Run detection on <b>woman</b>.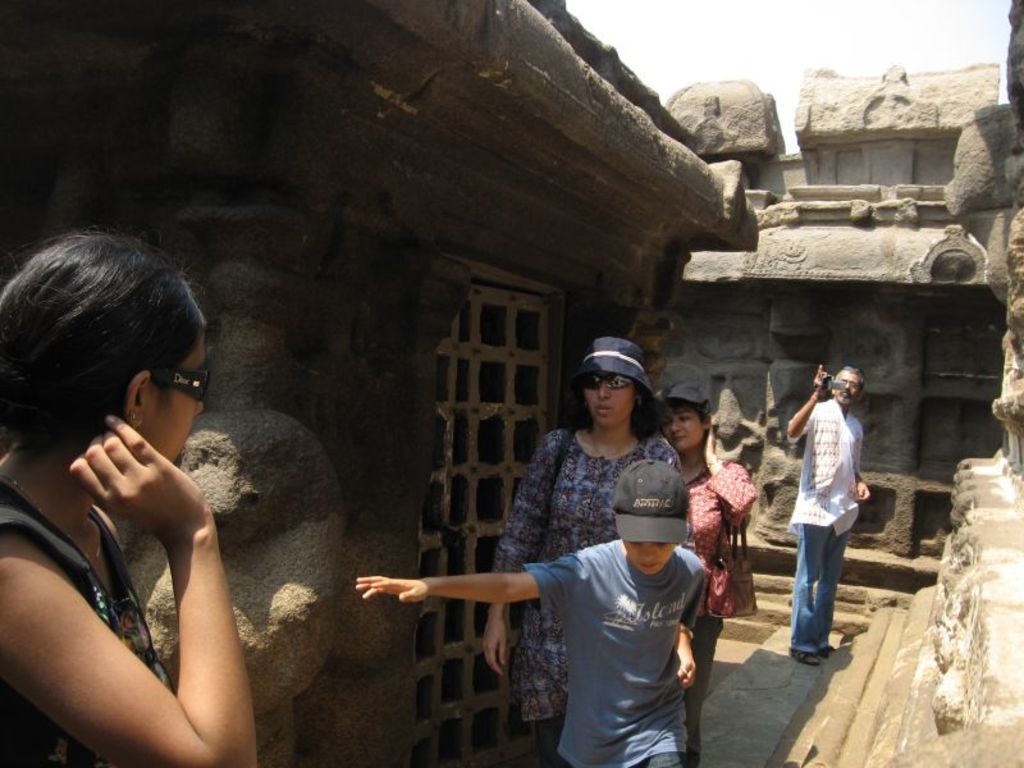
Result: box=[484, 332, 696, 767].
